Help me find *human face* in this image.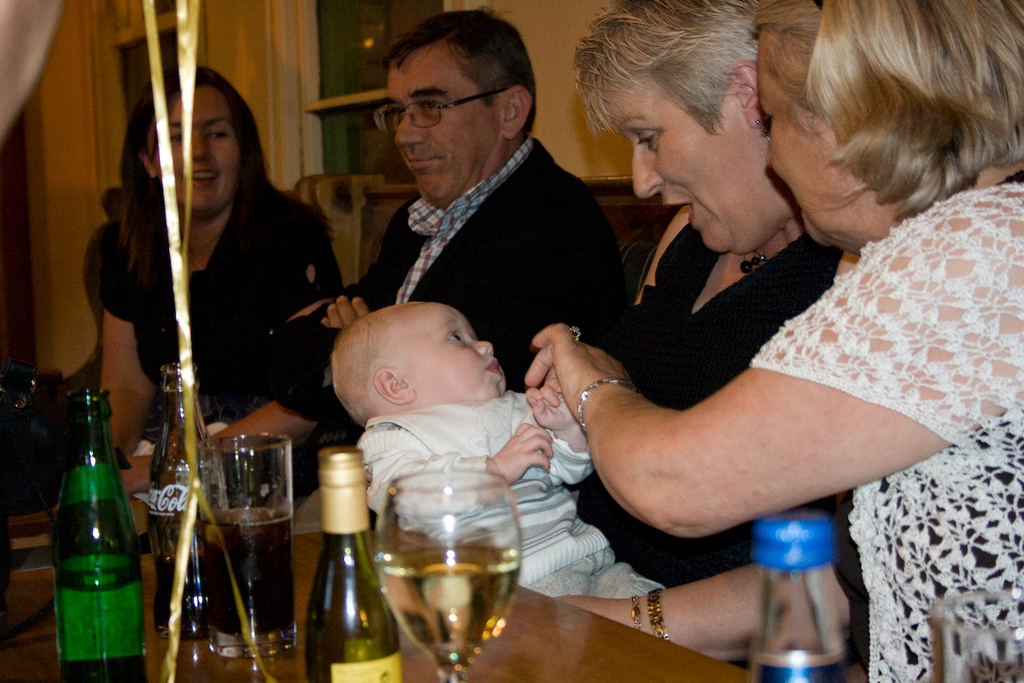
Found it: BBox(386, 55, 501, 204).
